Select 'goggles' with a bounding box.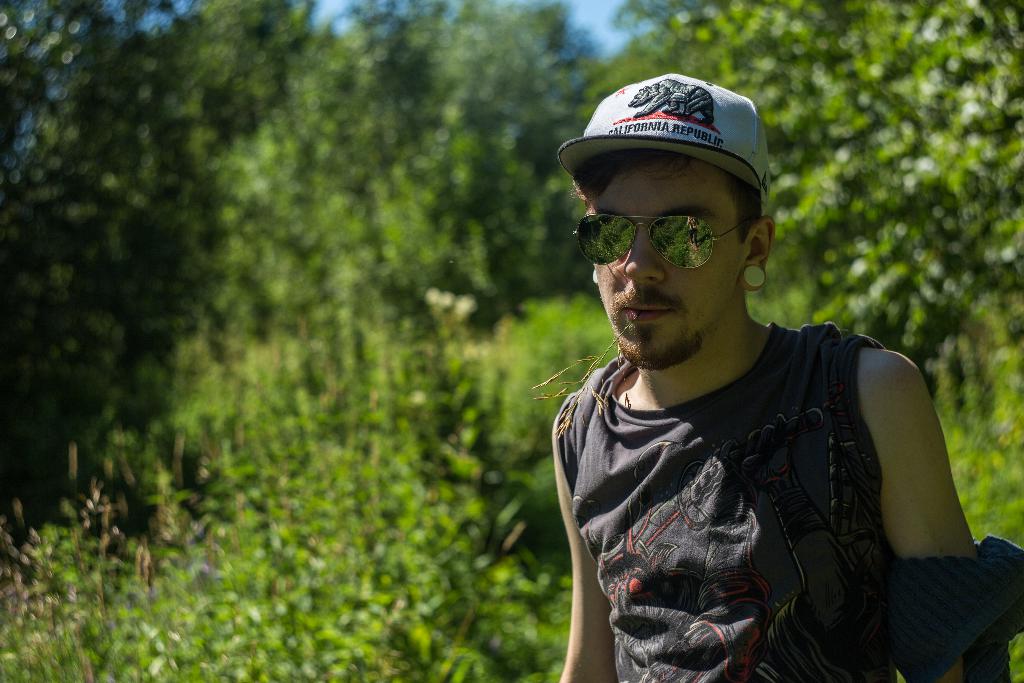
582,187,771,267.
